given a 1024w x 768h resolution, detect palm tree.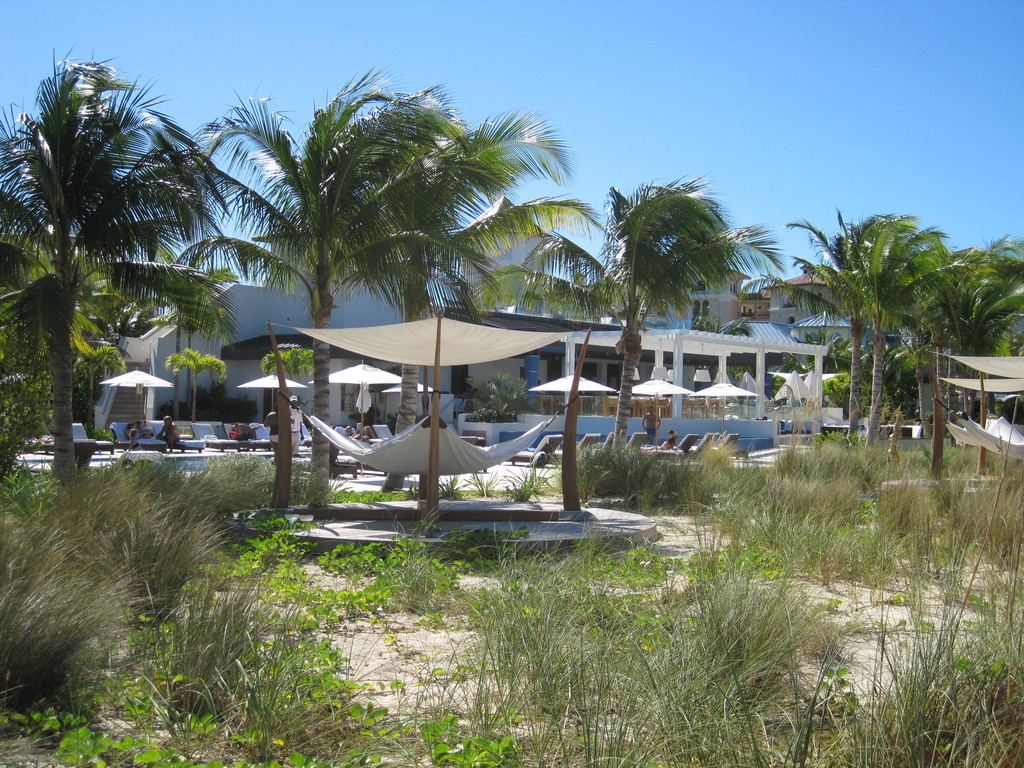
[886, 240, 1023, 472].
